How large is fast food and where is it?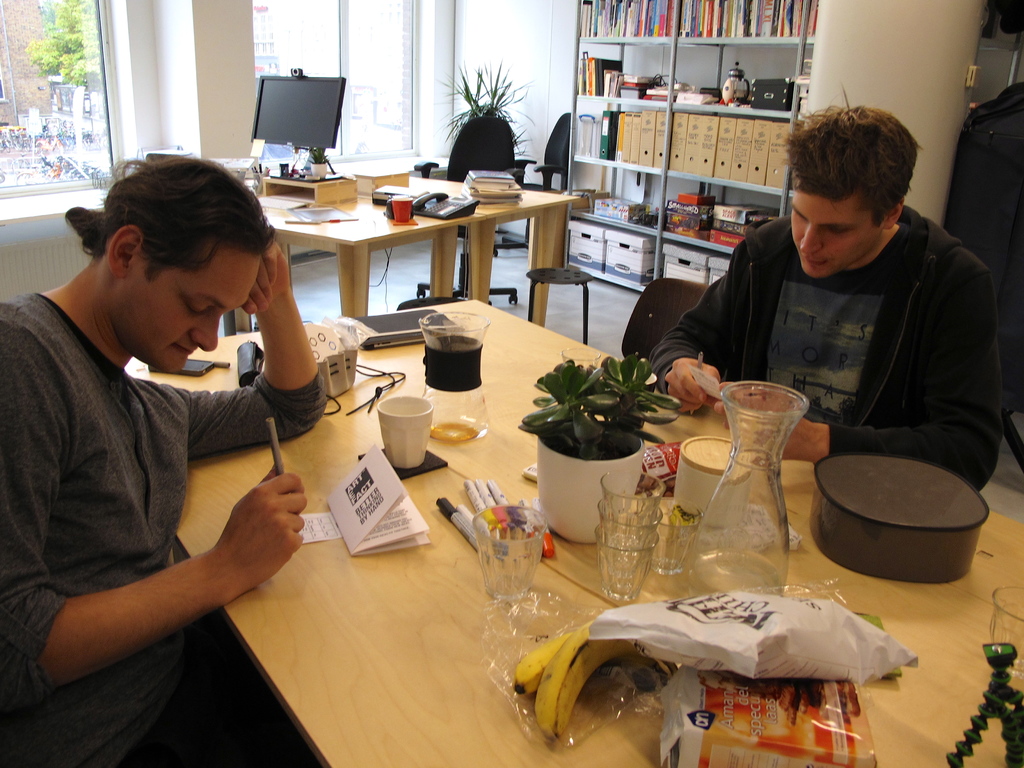
Bounding box: <bbox>433, 421, 481, 441</bbox>.
